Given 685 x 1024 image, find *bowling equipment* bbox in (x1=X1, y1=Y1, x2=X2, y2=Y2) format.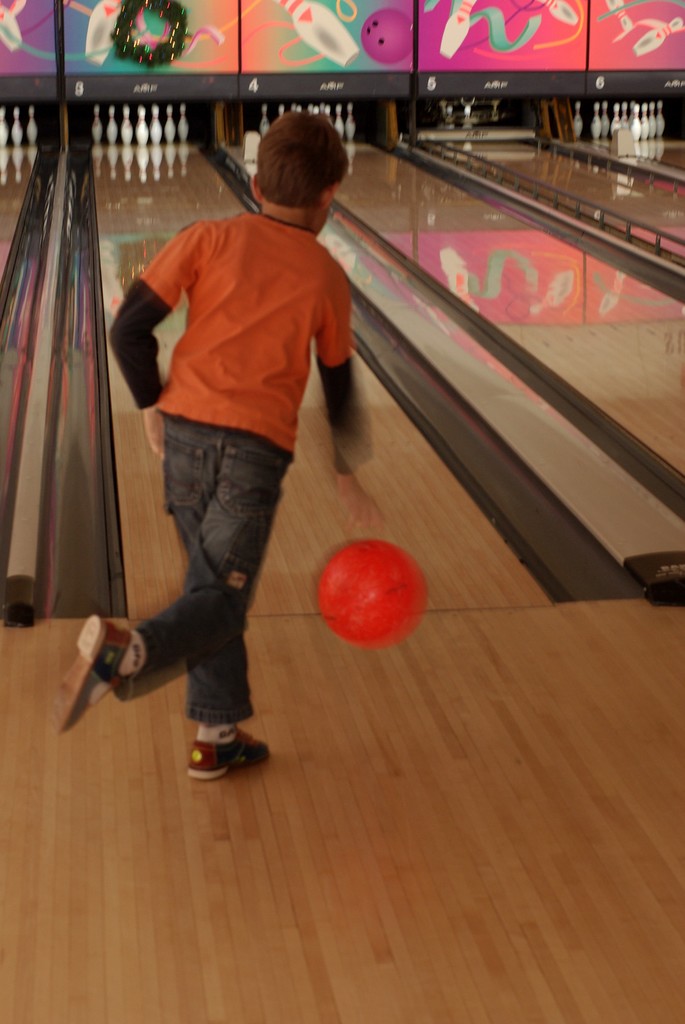
(x1=0, y1=106, x2=13, y2=145).
